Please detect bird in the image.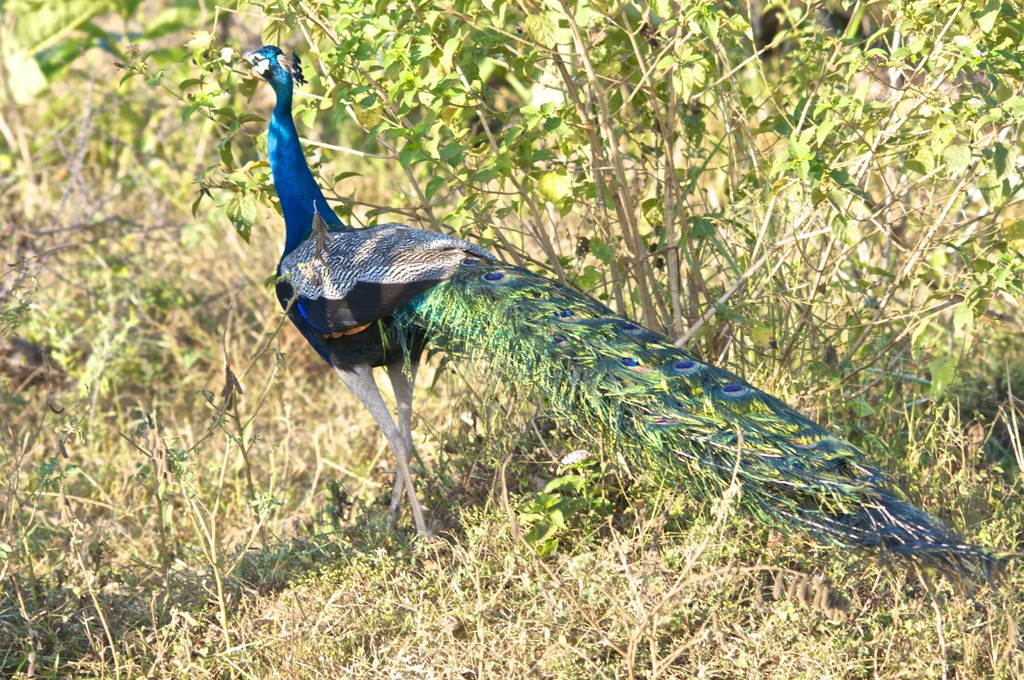
bbox=(207, 69, 987, 560).
